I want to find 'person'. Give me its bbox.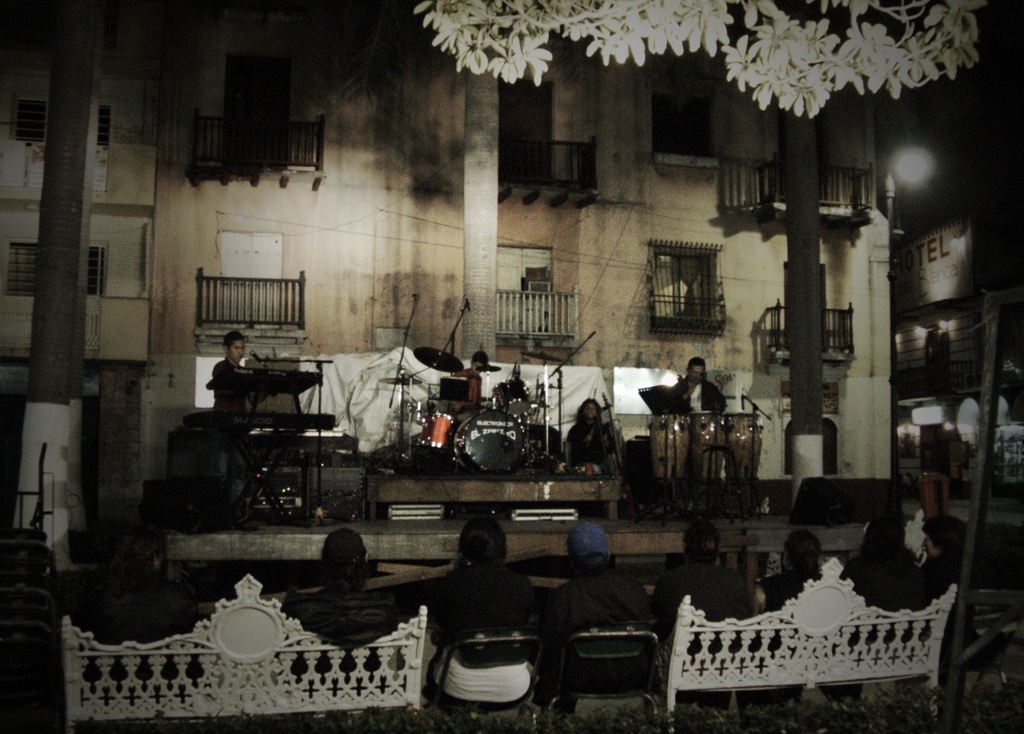
l=74, t=529, r=202, b=708.
